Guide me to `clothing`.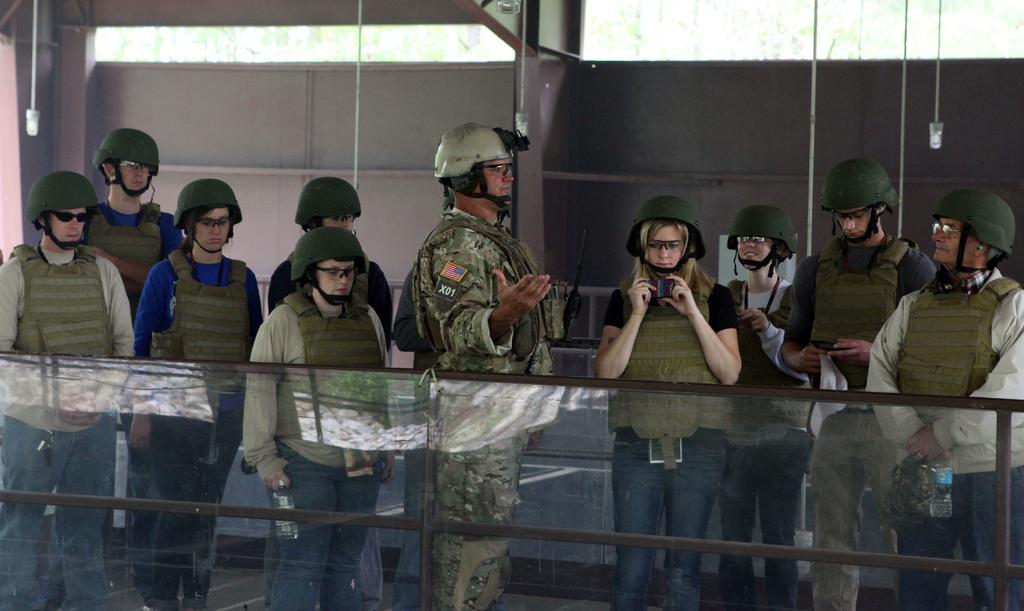
Guidance: locate(713, 261, 813, 404).
